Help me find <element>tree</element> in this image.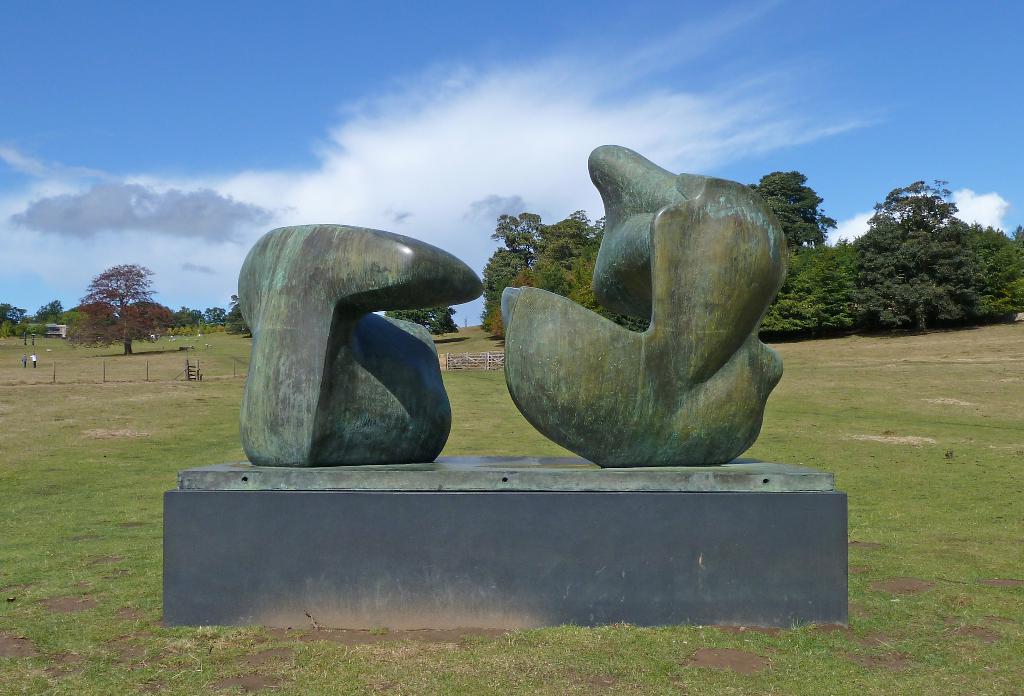
Found it: [831, 181, 995, 335].
